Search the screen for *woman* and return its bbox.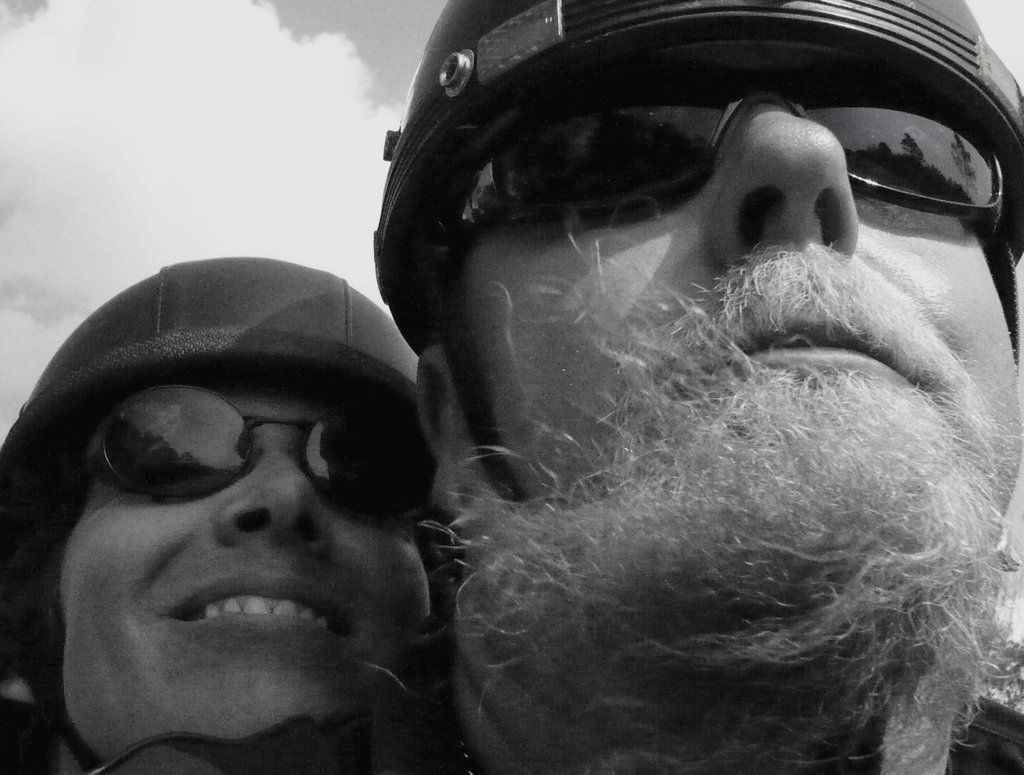
Found: left=0, top=255, right=428, bottom=774.
